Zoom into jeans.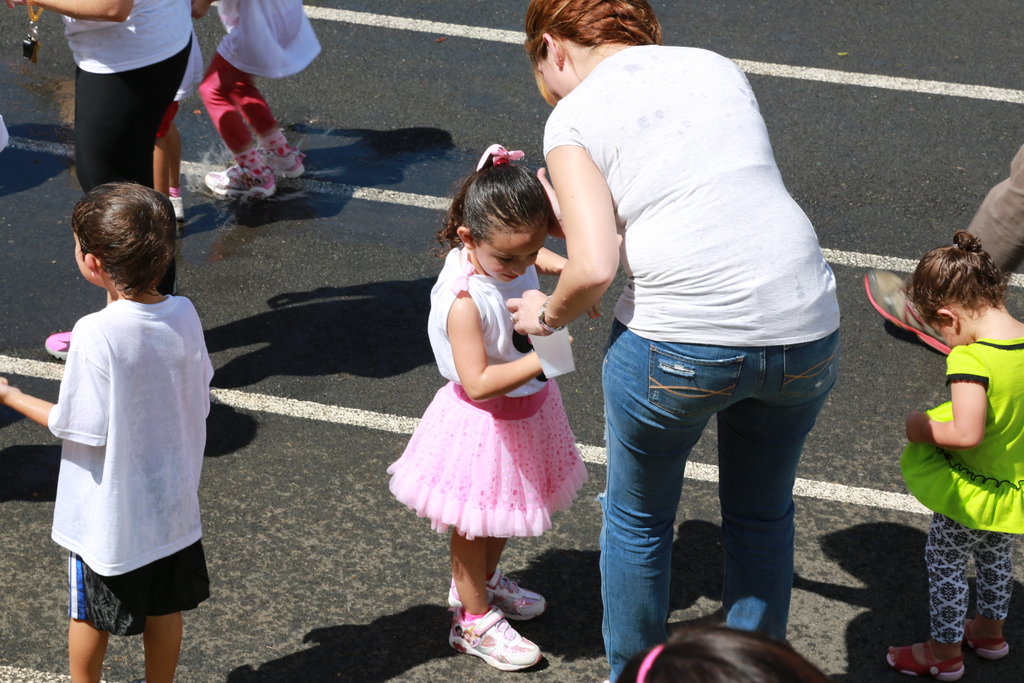
Zoom target: x1=591, y1=327, x2=837, y2=657.
